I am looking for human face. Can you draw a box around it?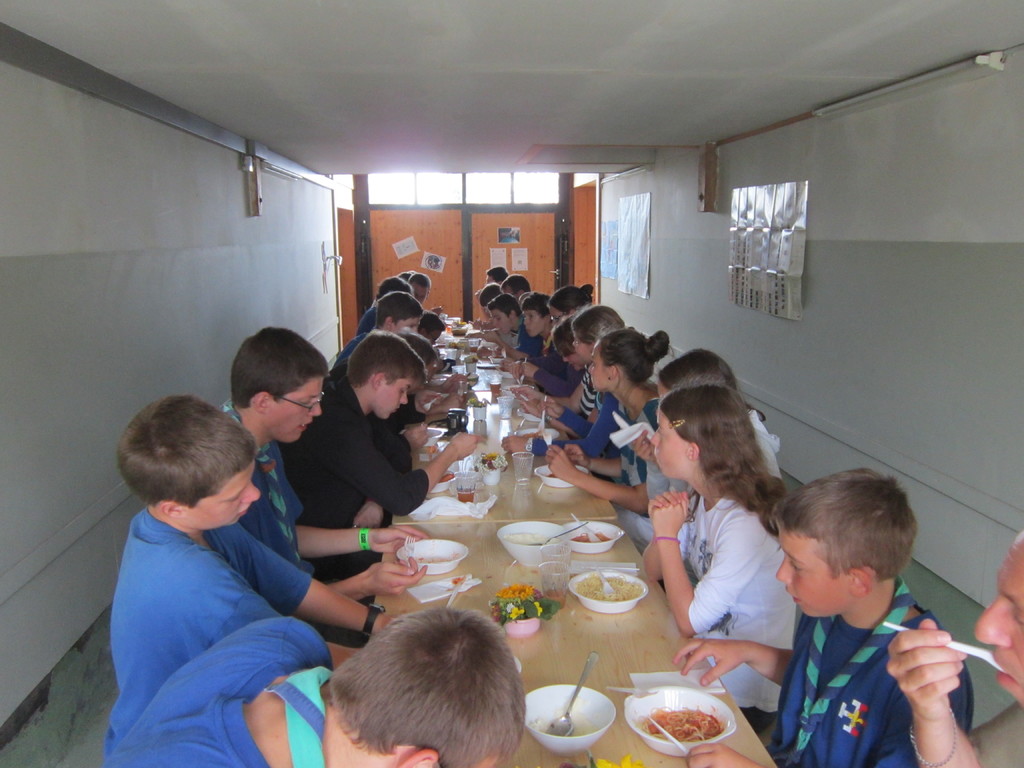
Sure, the bounding box is [x1=410, y1=280, x2=430, y2=301].
